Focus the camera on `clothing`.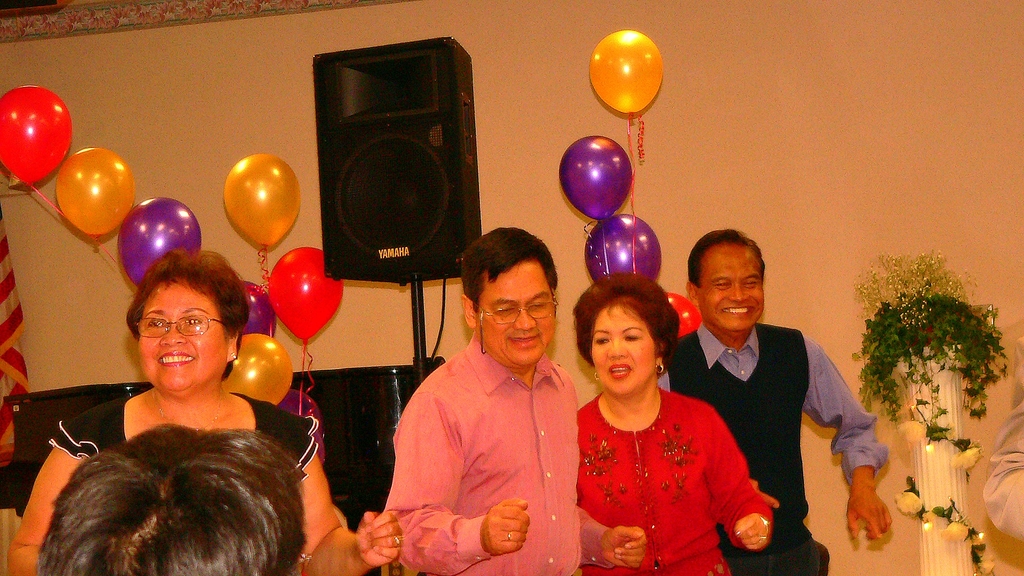
Focus region: BBox(383, 332, 612, 575).
